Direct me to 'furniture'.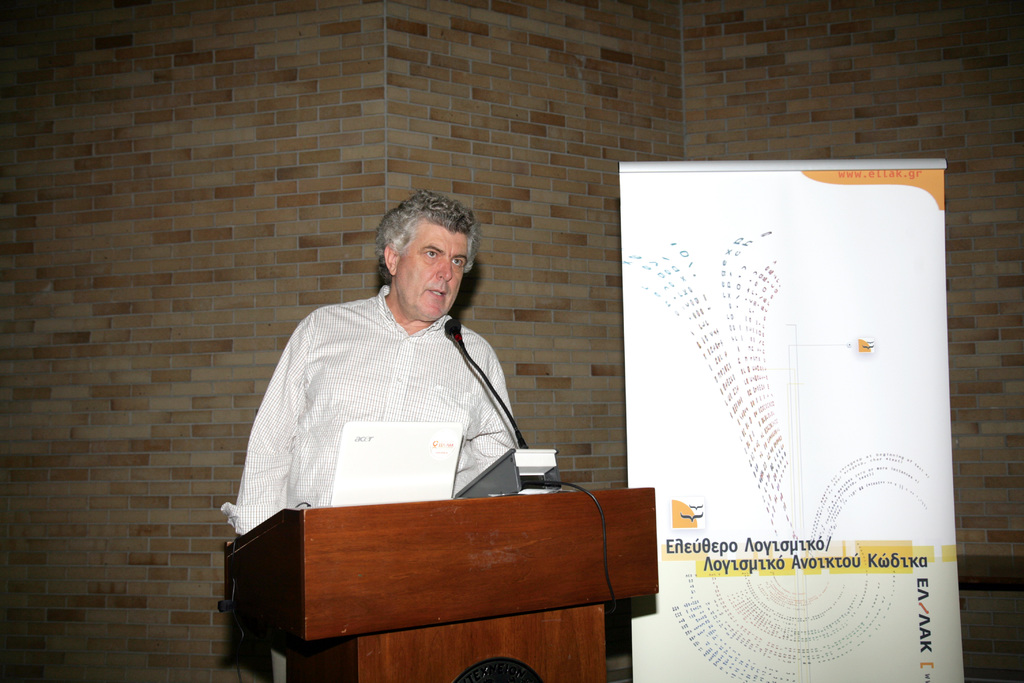
Direction: <box>223,483,660,682</box>.
